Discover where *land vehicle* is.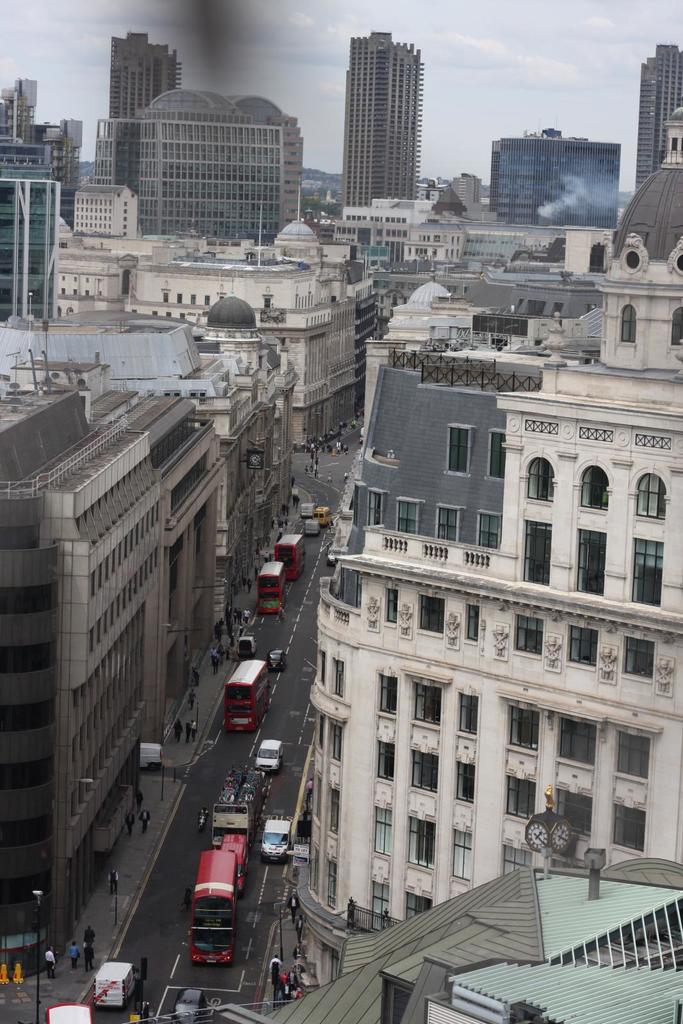
Discovered at 301 503 319 515.
